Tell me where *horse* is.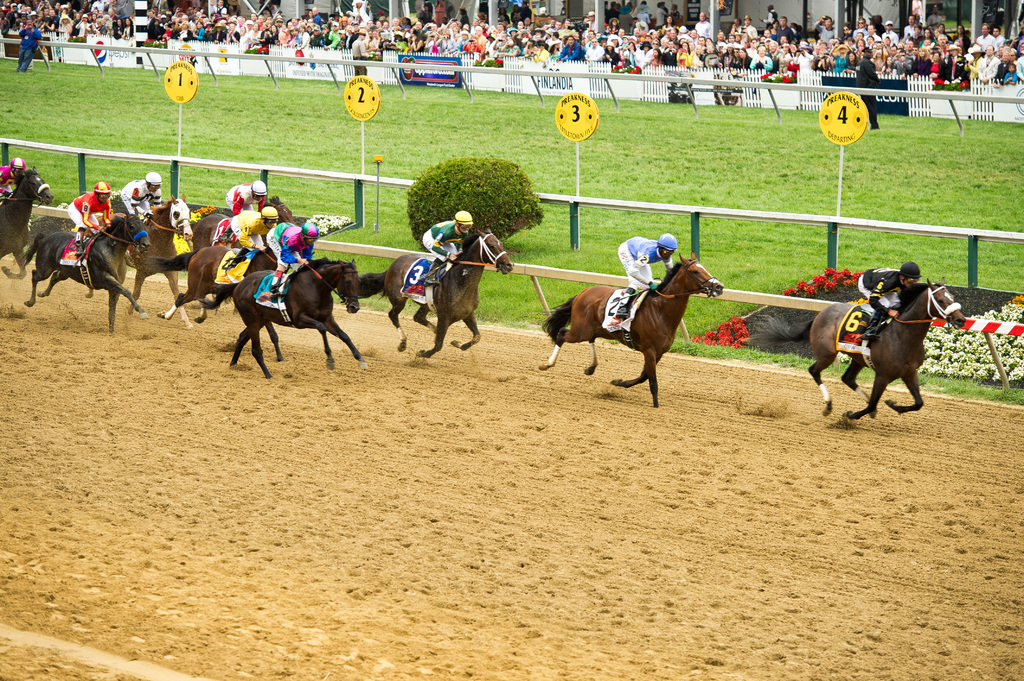
*horse* is at [left=356, top=227, right=515, bottom=361].
